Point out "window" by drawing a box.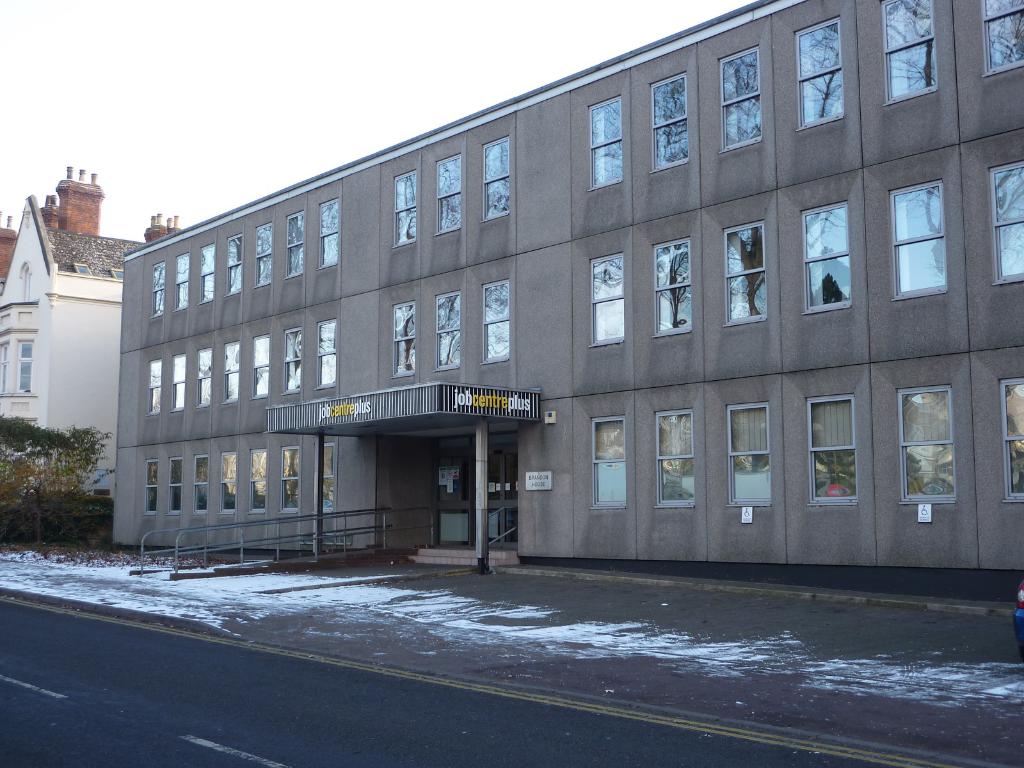
436/152/465/241.
